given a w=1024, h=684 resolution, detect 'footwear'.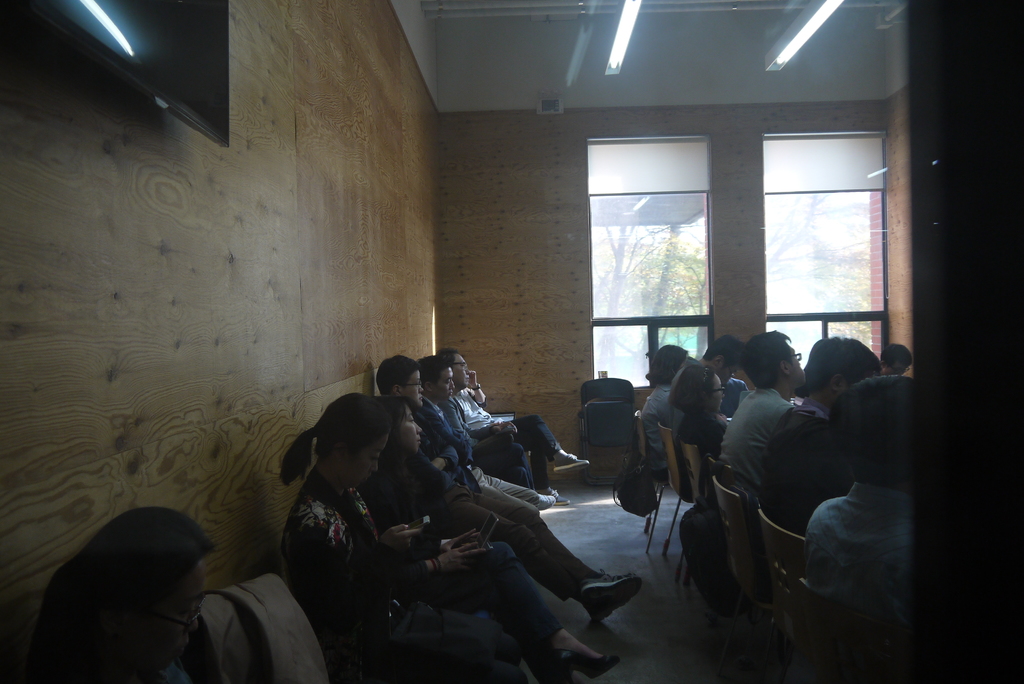
crop(548, 490, 567, 507).
